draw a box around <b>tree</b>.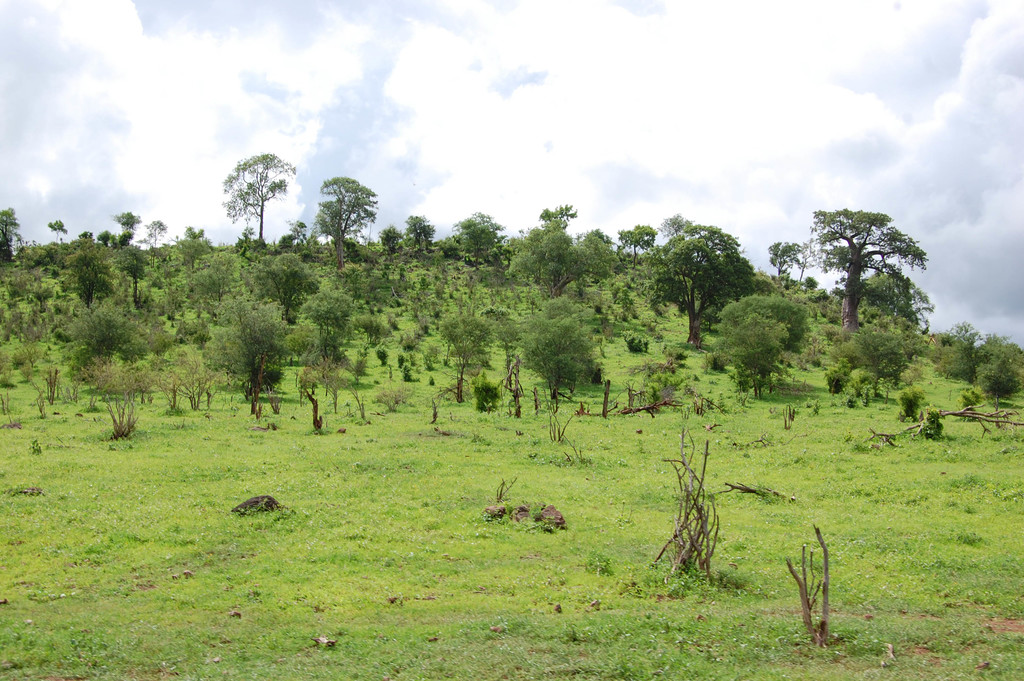
[808,201,927,336].
